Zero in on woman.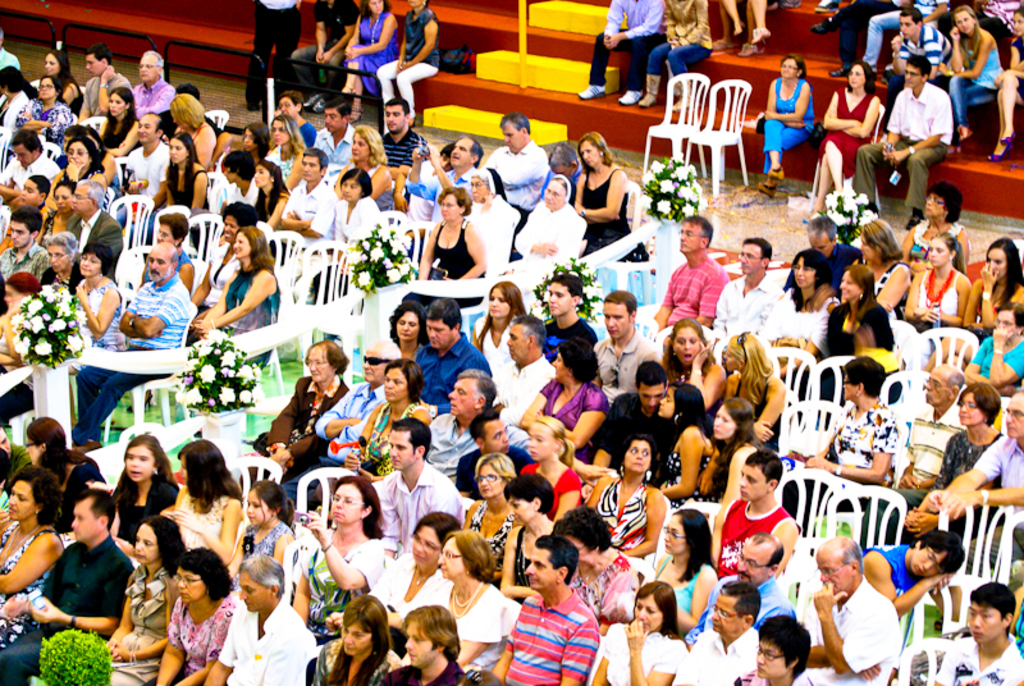
Zeroed in: {"x1": 343, "y1": 0, "x2": 402, "y2": 125}.
